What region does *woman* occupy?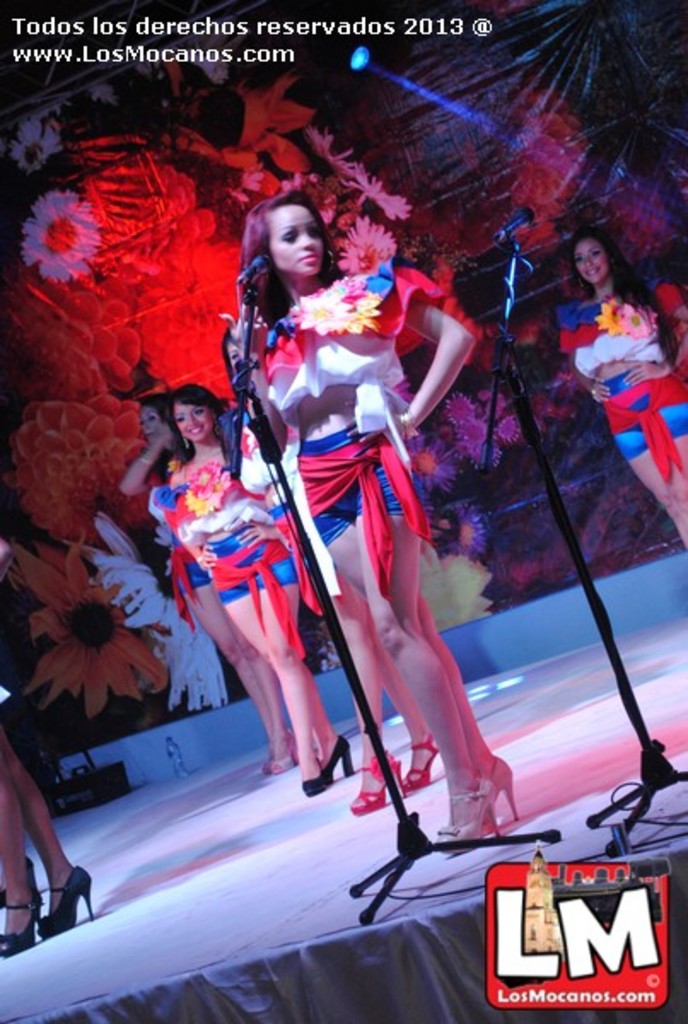
[left=558, top=229, right=686, bottom=555].
